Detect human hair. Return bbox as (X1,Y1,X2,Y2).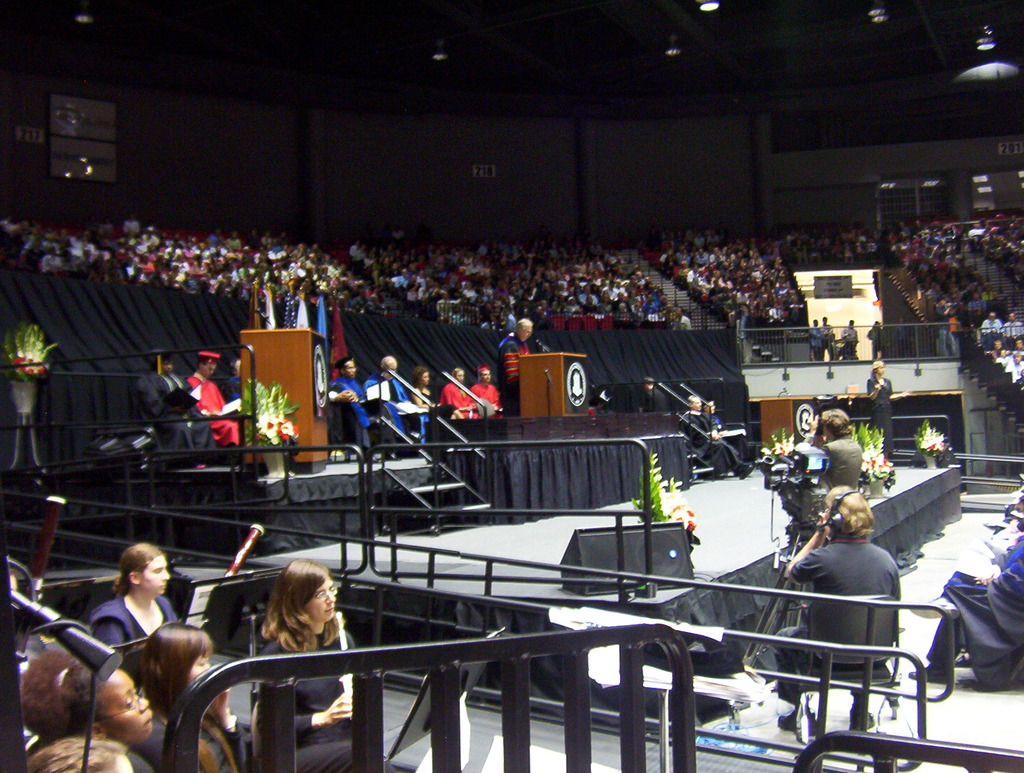
(1012,350,1021,357).
